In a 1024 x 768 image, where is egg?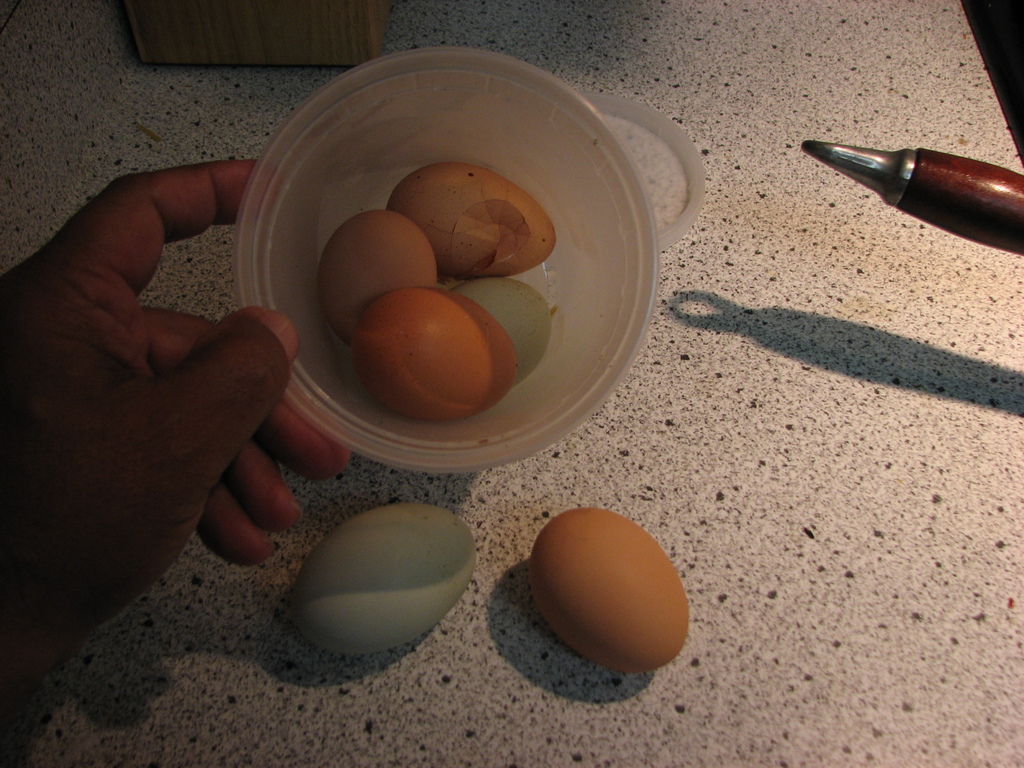
283/505/480/657.
